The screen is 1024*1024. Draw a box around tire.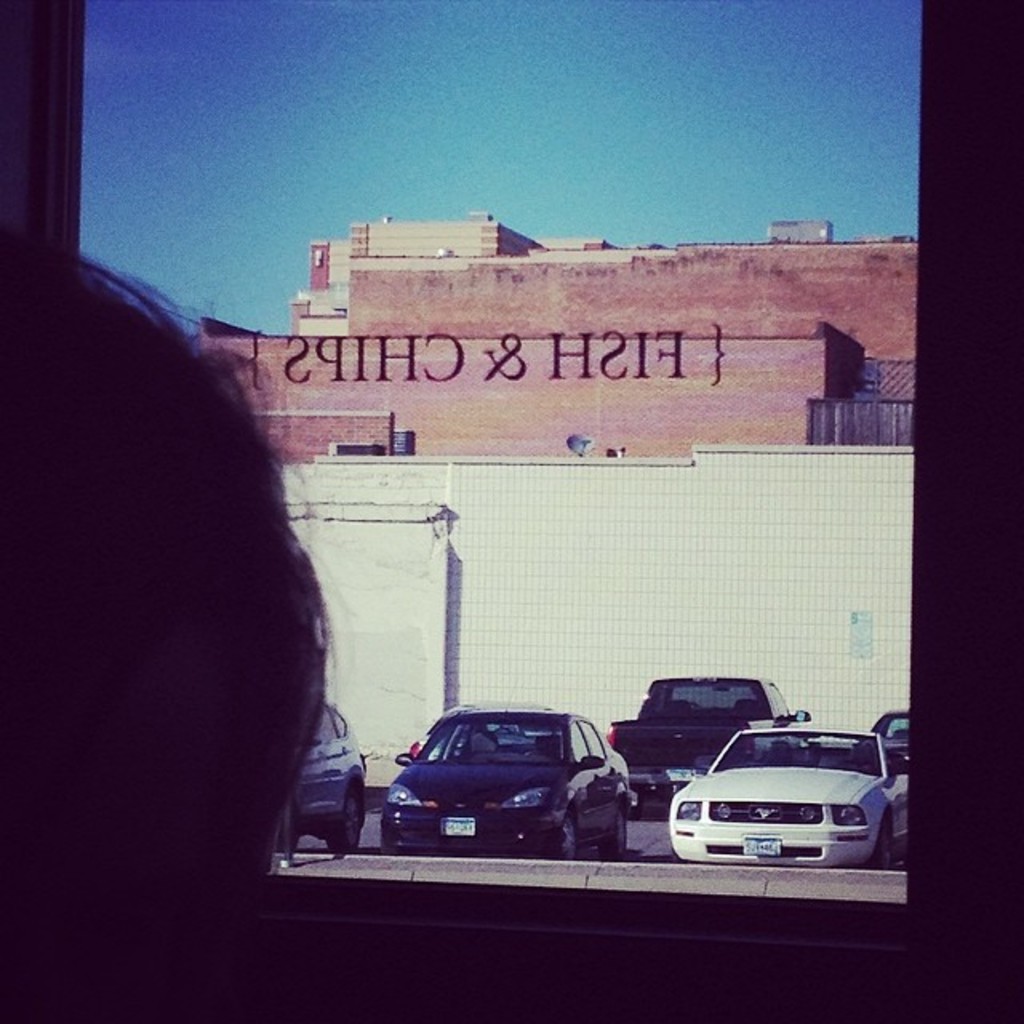
<box>278,803,294,856</box>.
